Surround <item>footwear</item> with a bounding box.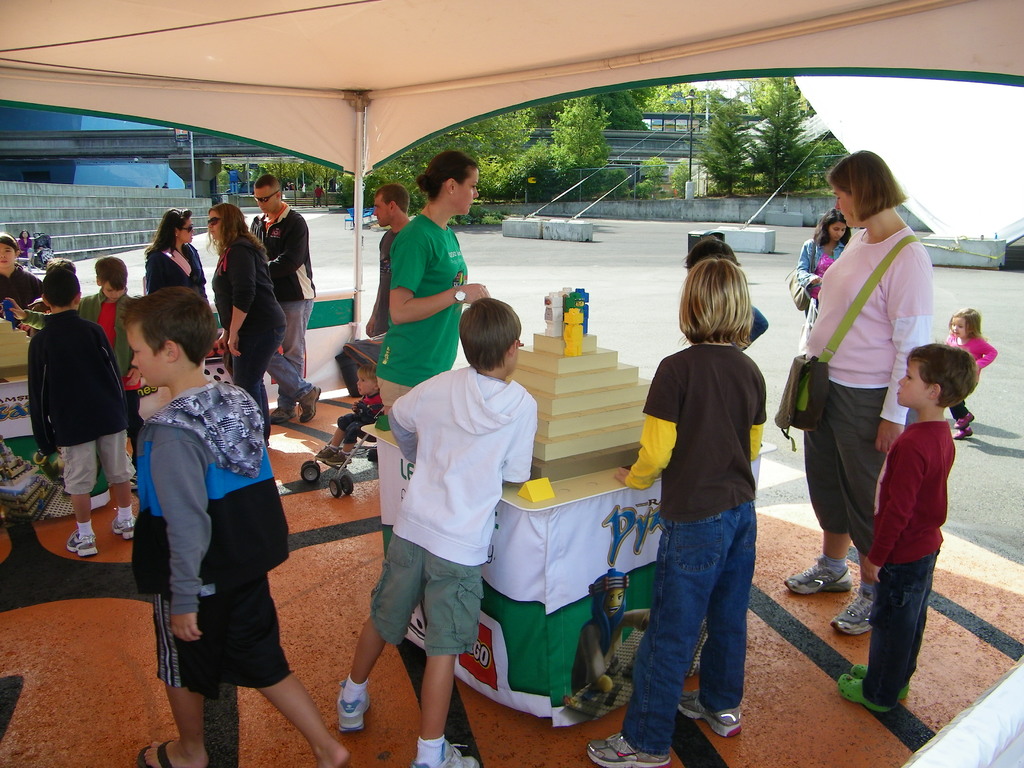
left=828, top=585, right=875, bottom=638.
